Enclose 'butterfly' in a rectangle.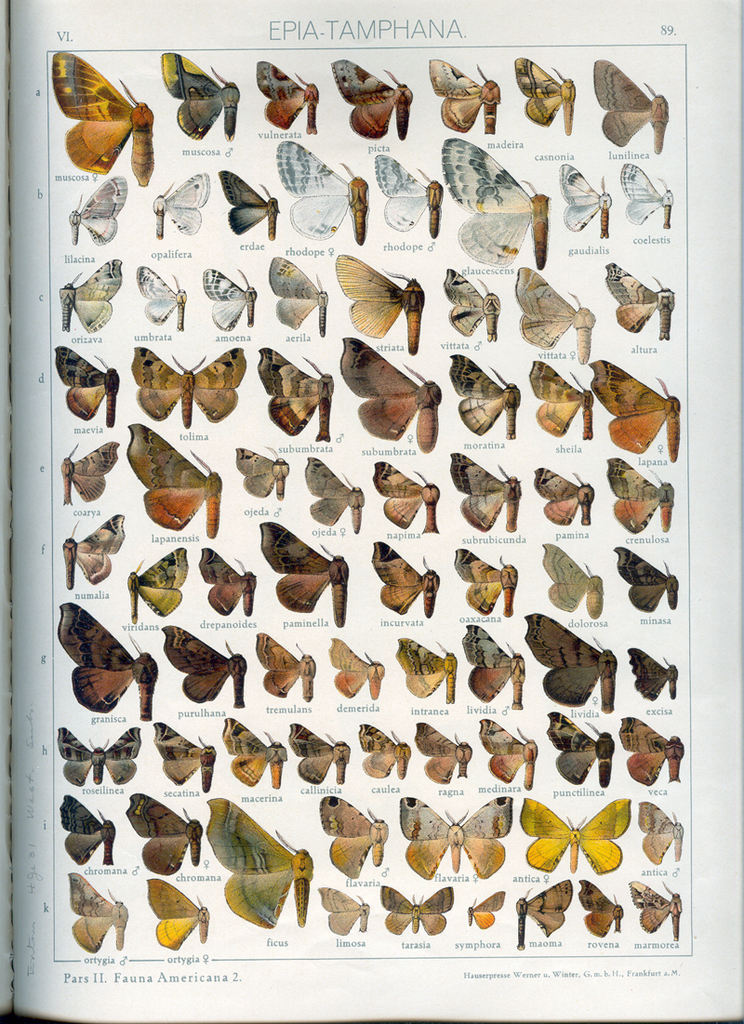
box=[155, 629, 242, 707].
